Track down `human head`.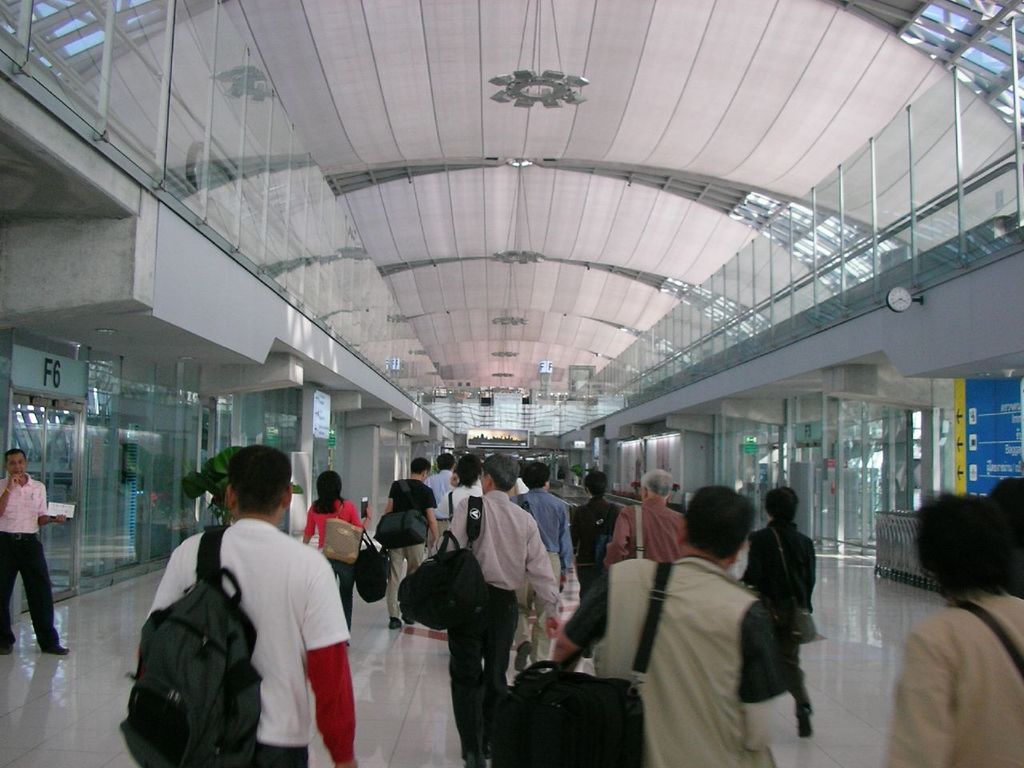
Tracked to <box>449,458,482,485</box>.
